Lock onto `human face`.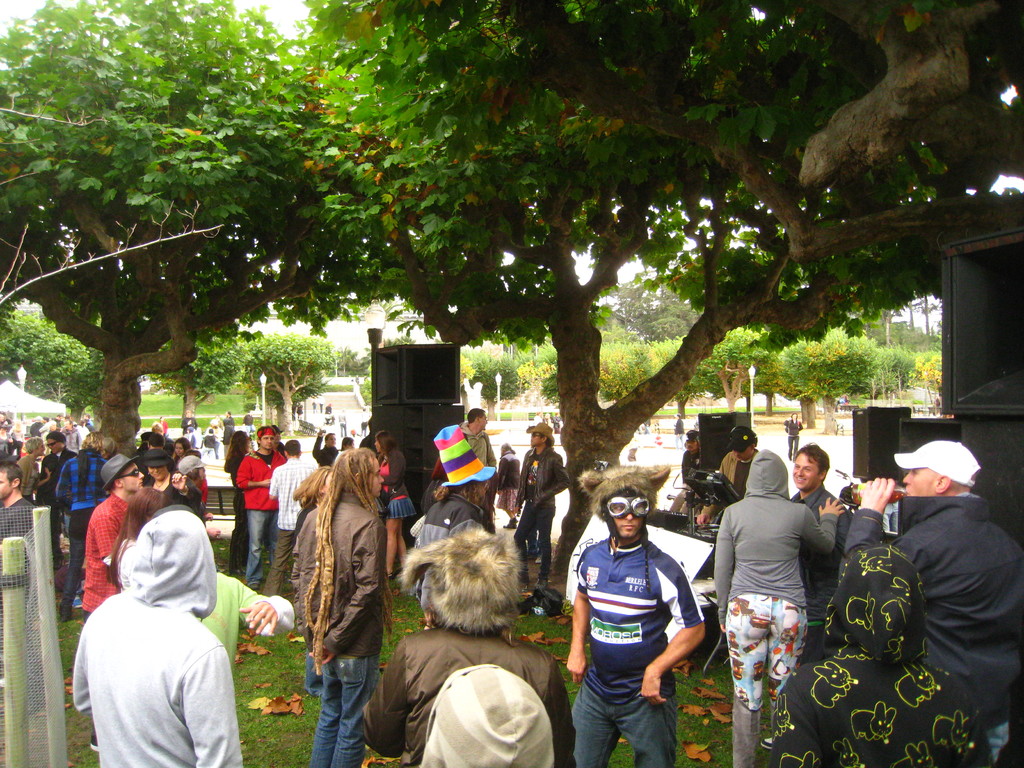
Locked: locate(531, 431, 545, 446).
